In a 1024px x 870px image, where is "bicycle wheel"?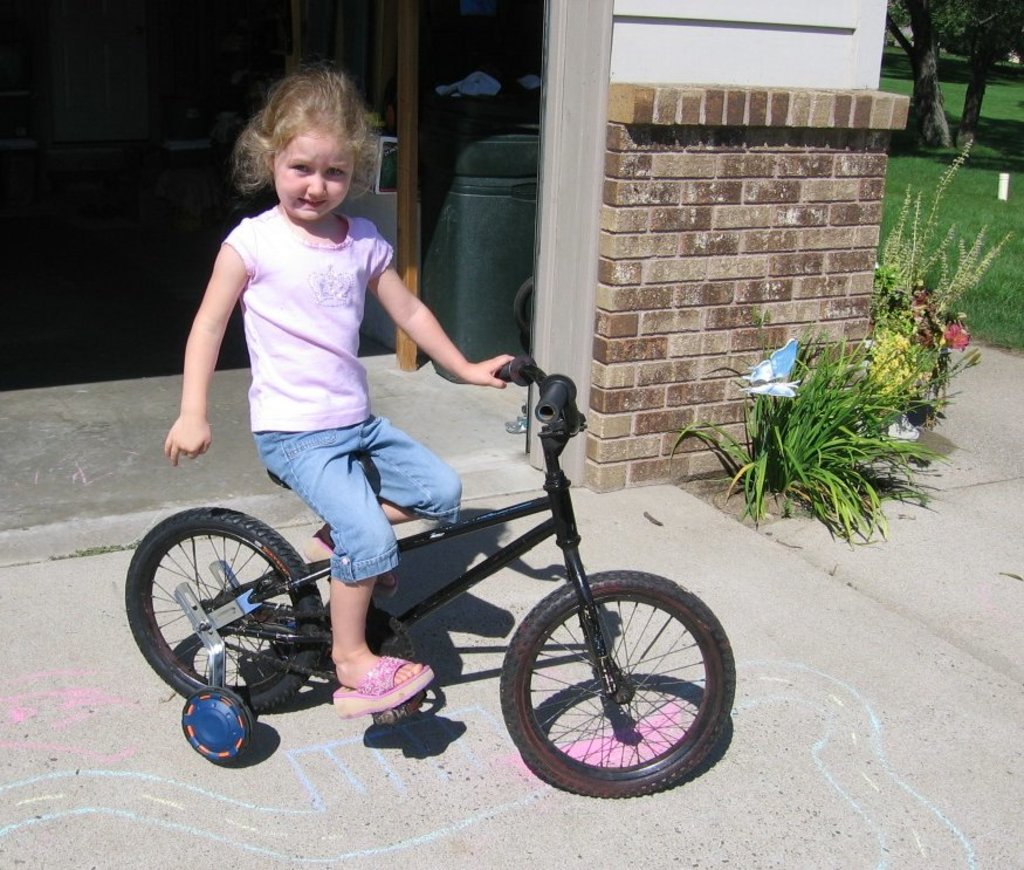
region(122, 506, 339, 715).
